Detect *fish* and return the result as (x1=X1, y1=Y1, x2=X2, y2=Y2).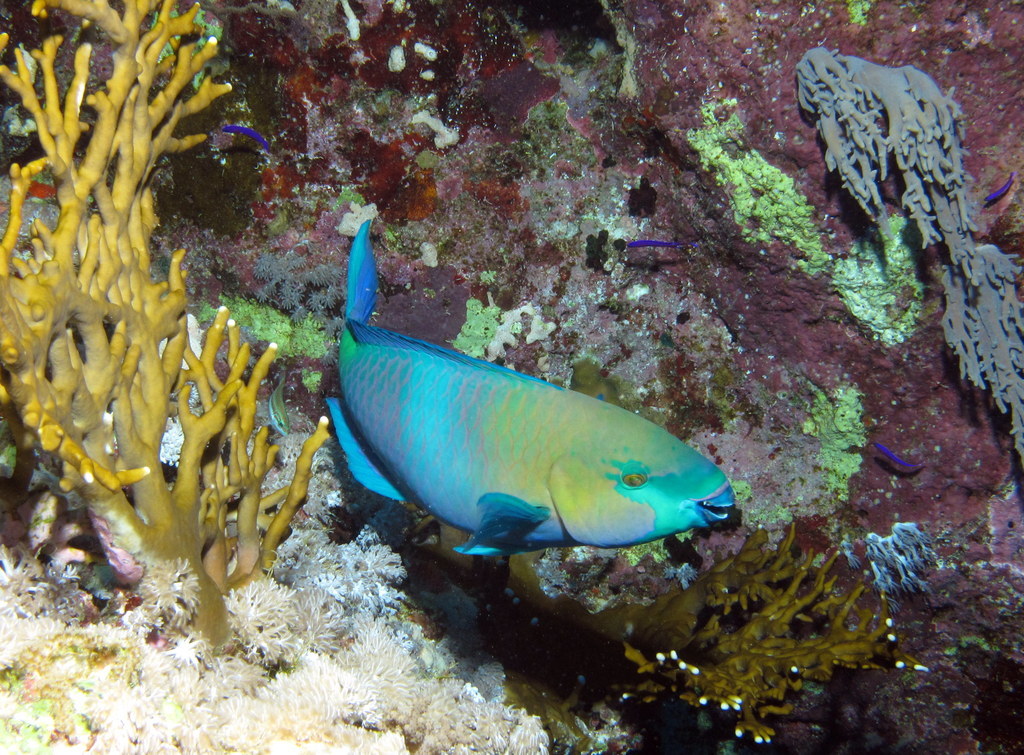
(x1=868, y1=433, x2=924, y2=469).
